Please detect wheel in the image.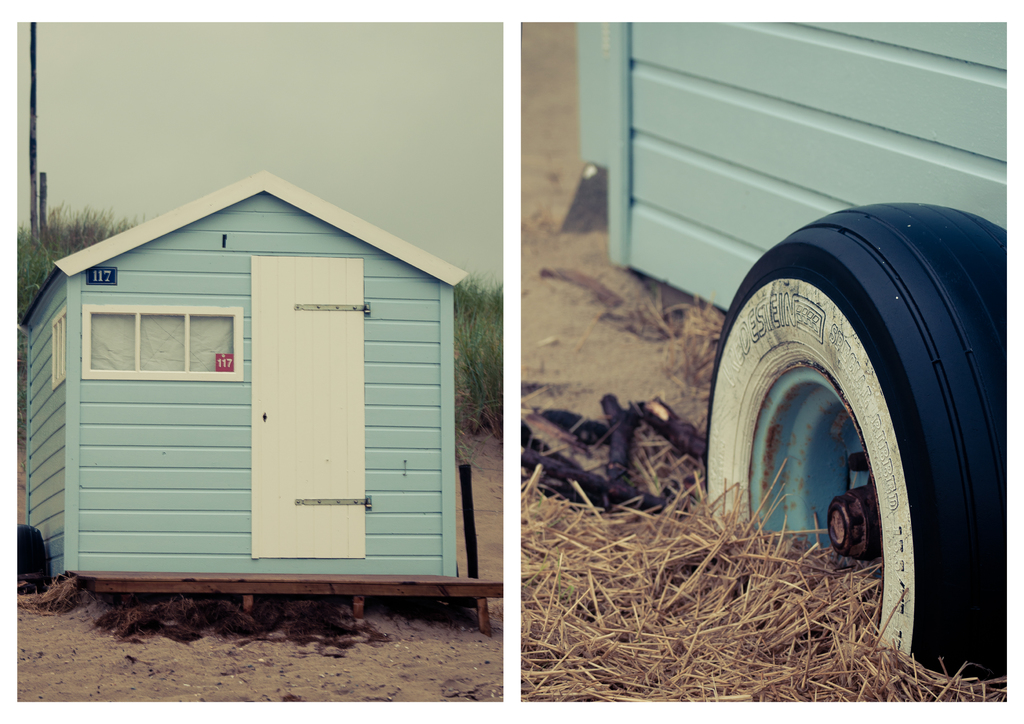
box=[15, 522, 47, 582].
